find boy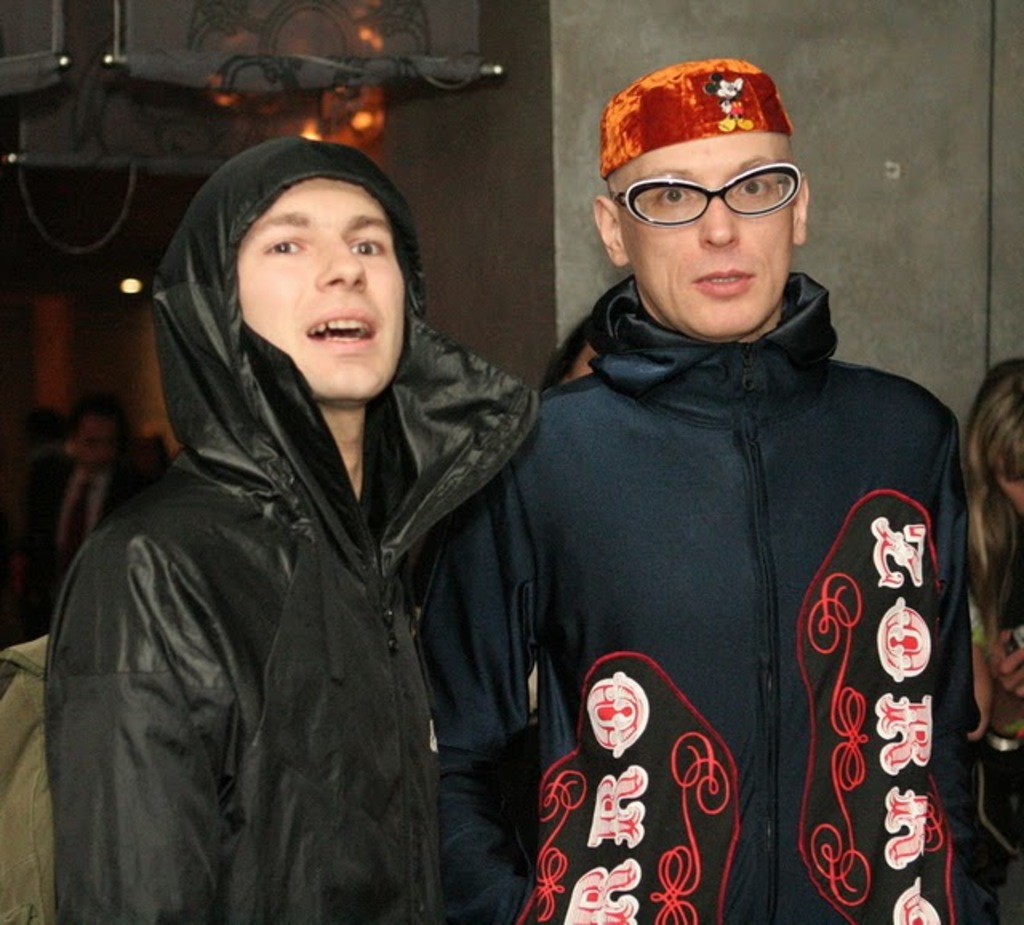
45,133,544,923
